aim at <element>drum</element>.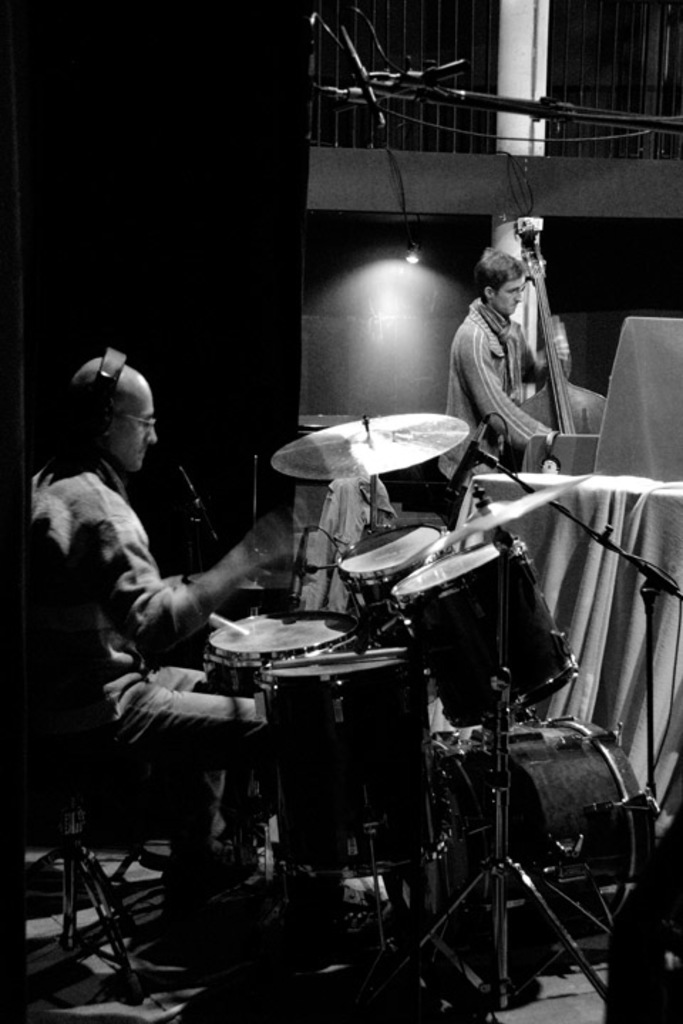
Aimed at bbox(334, 523, 445, 614).
